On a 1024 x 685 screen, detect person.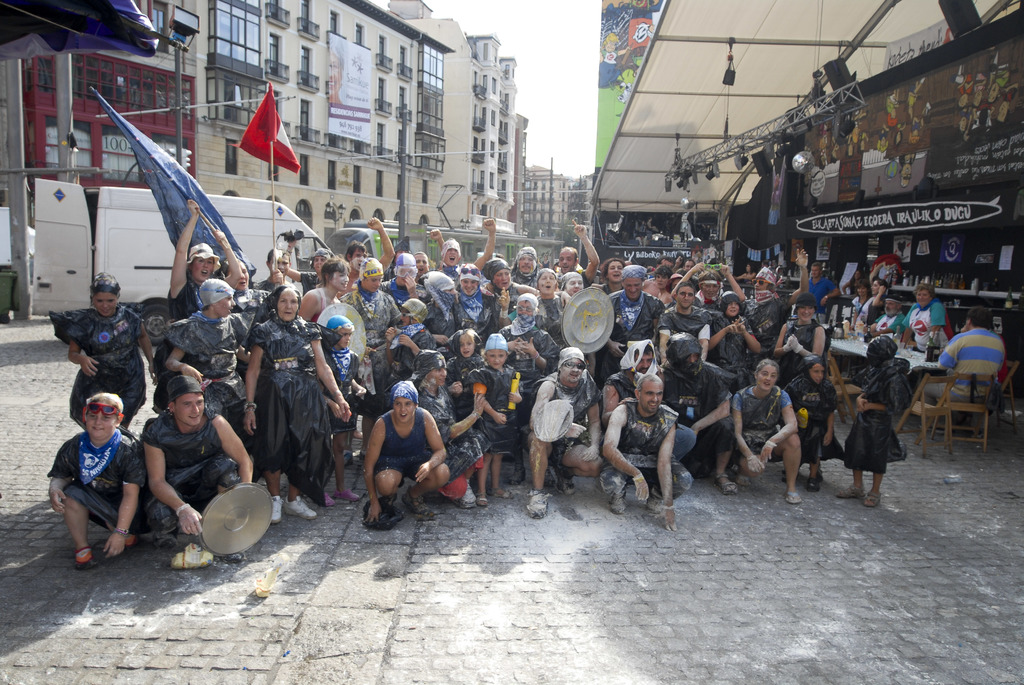
(left=706, top=242, right=721, bottom=256).
